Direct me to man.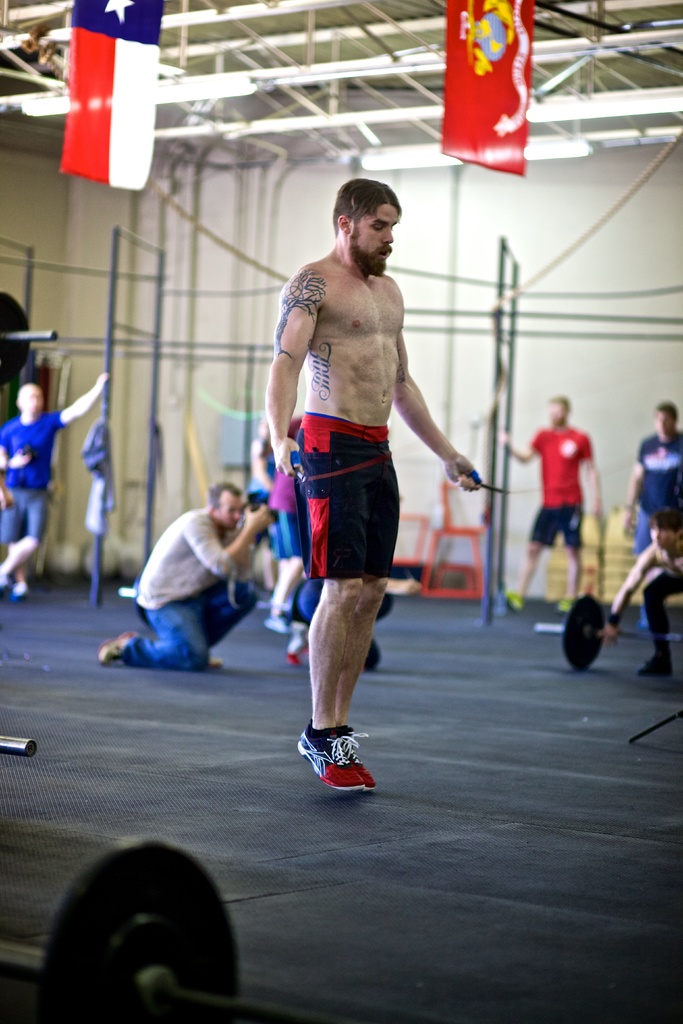
Direction: [x1=99, y1=486, x2=279, y2=669].
